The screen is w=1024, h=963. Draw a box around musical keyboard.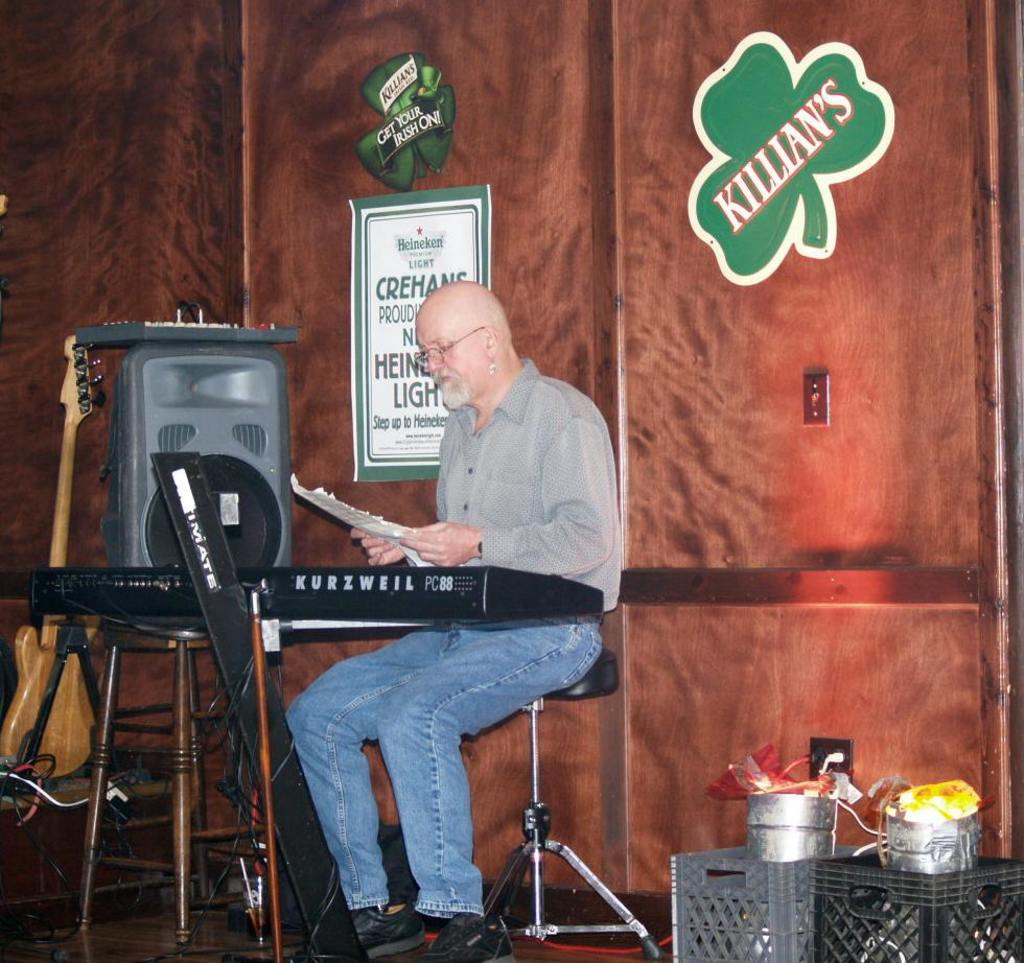
rect(14, 560, 609, 639).
